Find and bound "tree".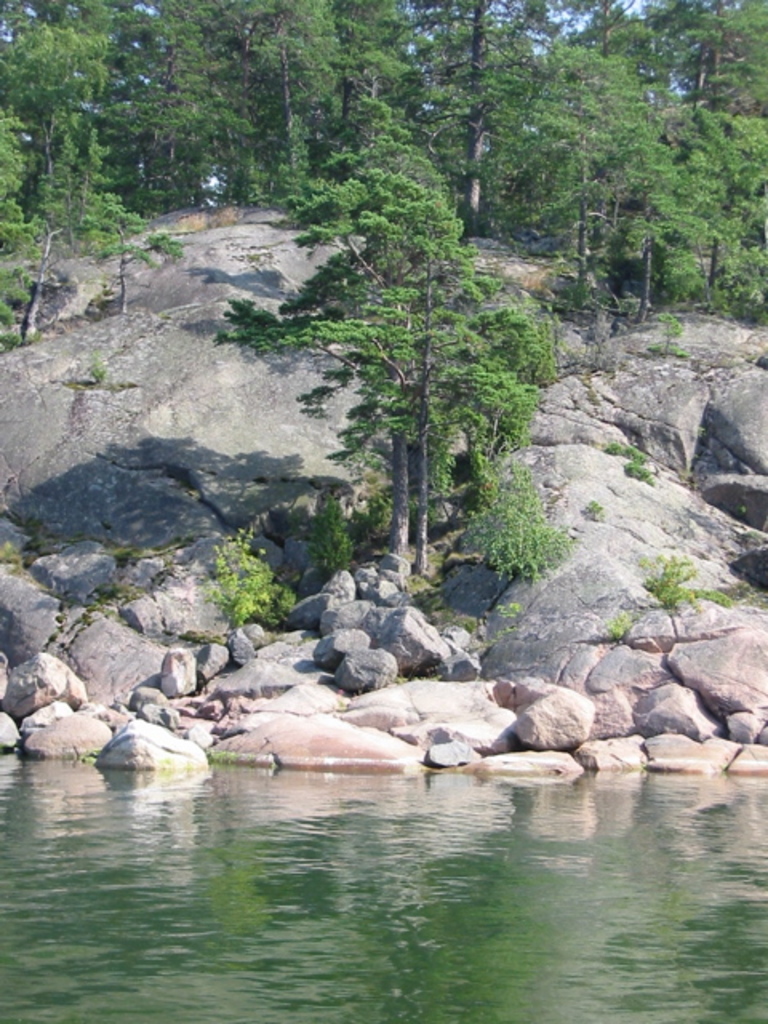
Bound: [723, 34, 766, 338].
